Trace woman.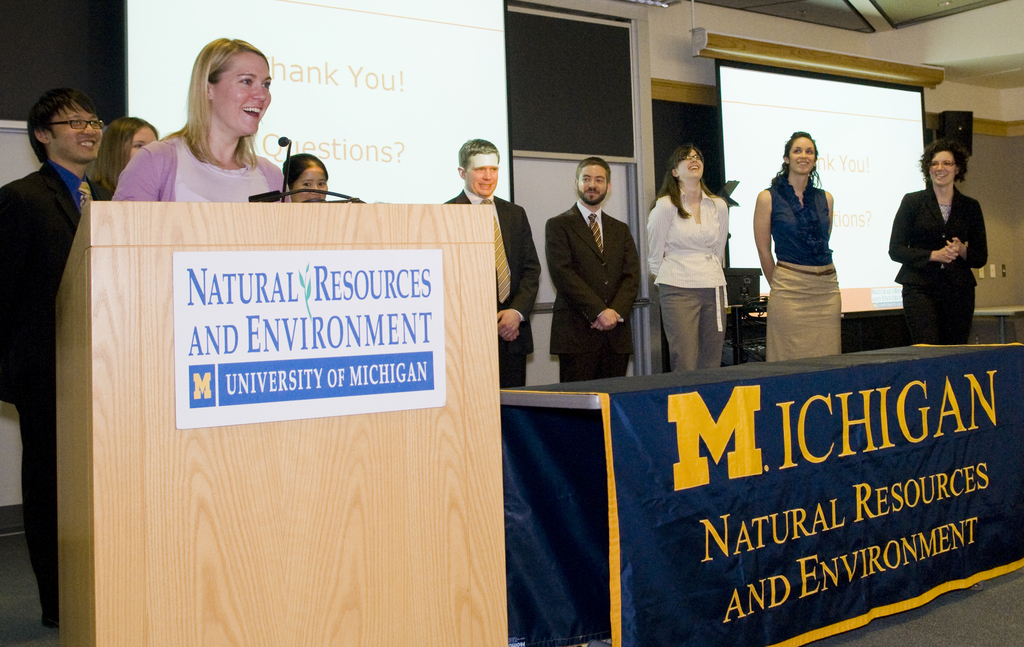
Traced to detection(749, 130, 846, 372).
